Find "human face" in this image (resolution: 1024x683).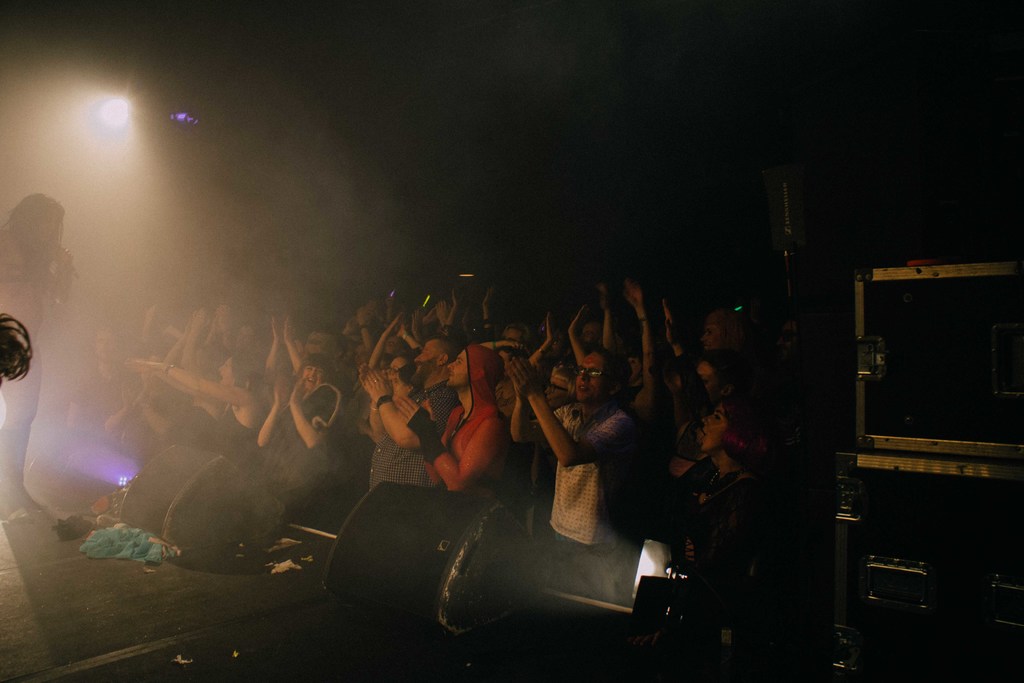
[left=302, top=365, right=321, bottom=391].
